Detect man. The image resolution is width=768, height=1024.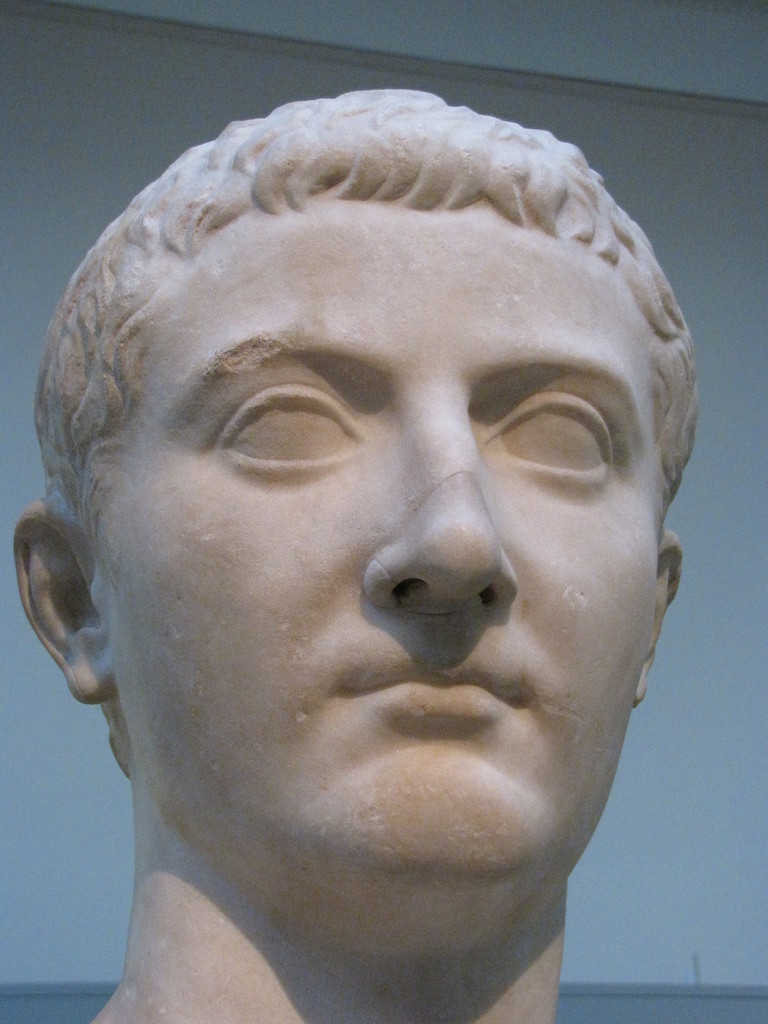
detection(0, 115, 767, 1012).
